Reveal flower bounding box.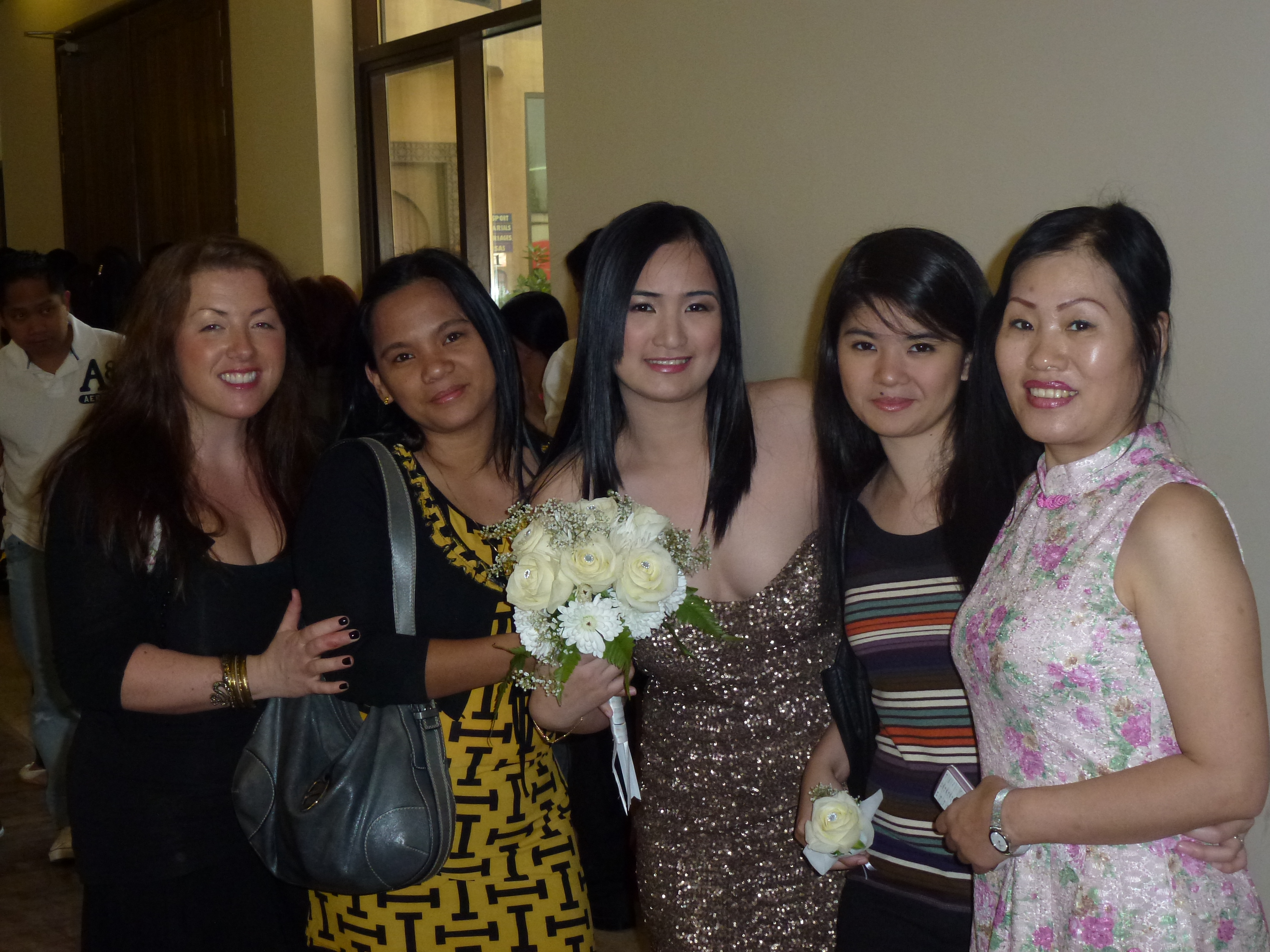
Revealed: left=283, top=179, right=289, bottom=190.
